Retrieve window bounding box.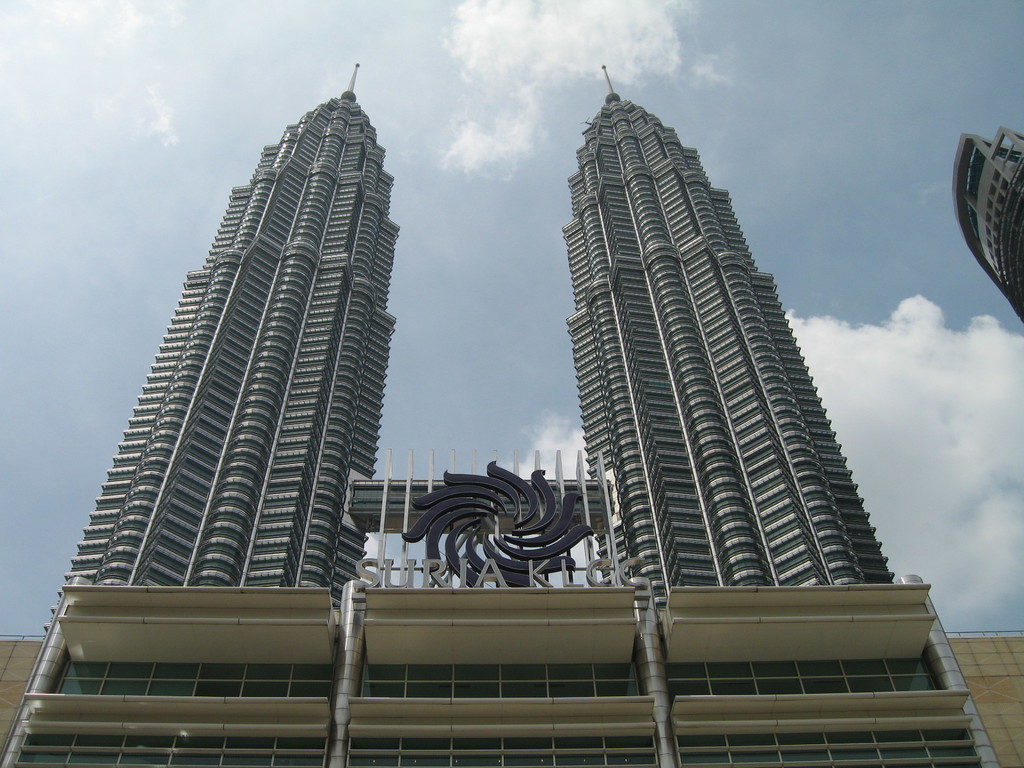
Bounding box: Rect(669, 655, 945, 700).
